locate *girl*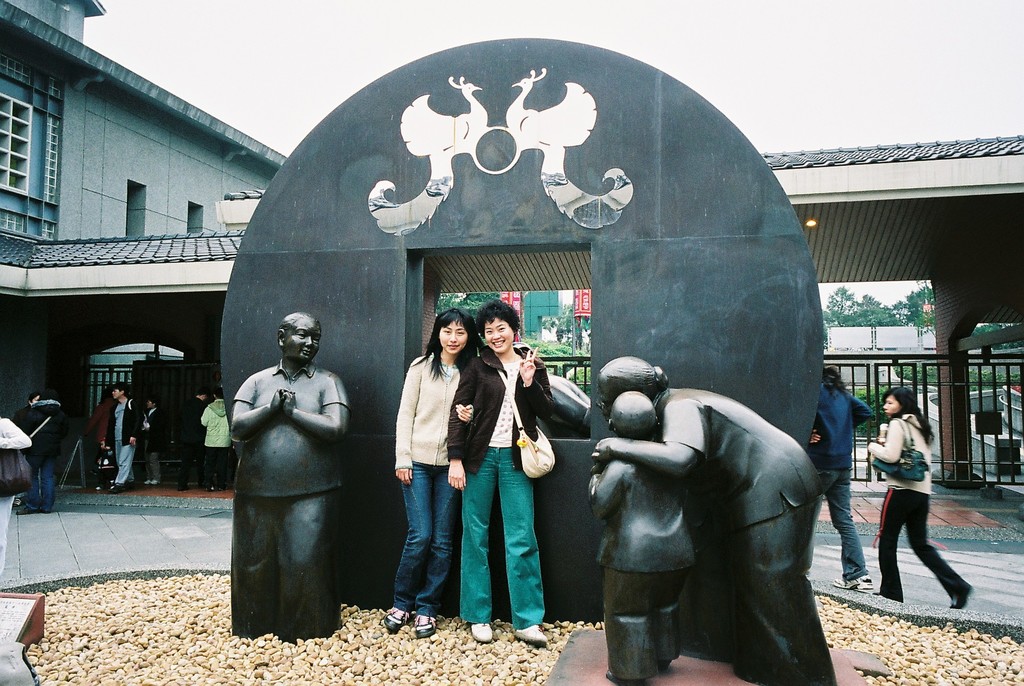
select_region(381, 310, 480, 636)
